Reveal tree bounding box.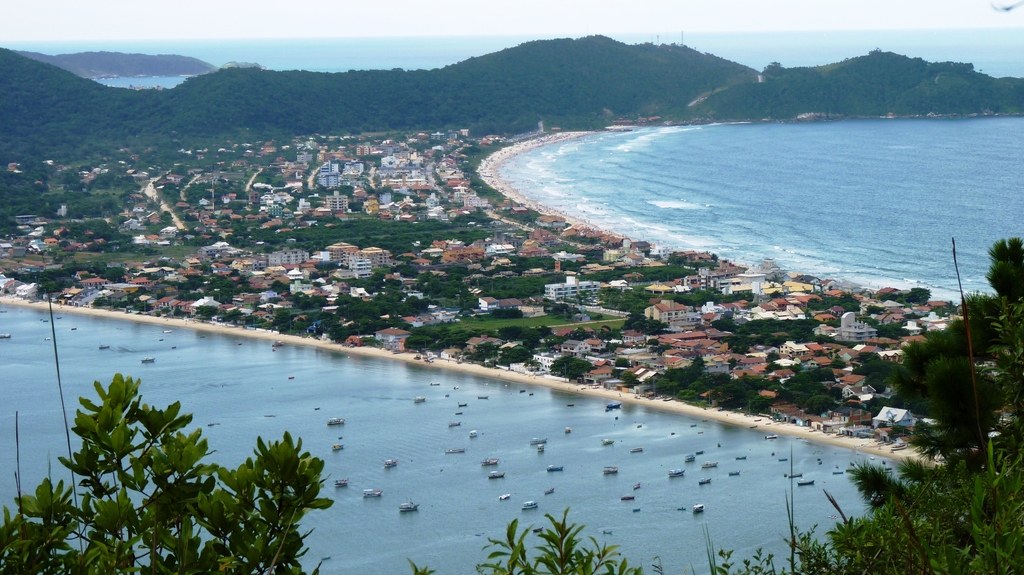
Revealed: bbox=[551, 354, 595, 384].
